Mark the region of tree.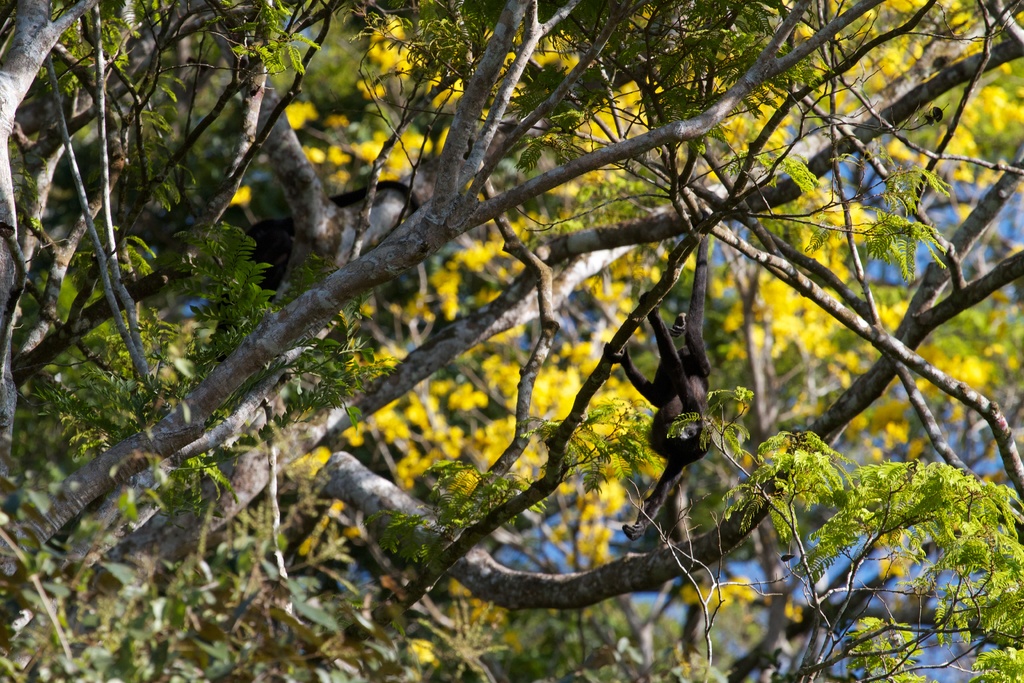
Region: (0,0,1023,641).
